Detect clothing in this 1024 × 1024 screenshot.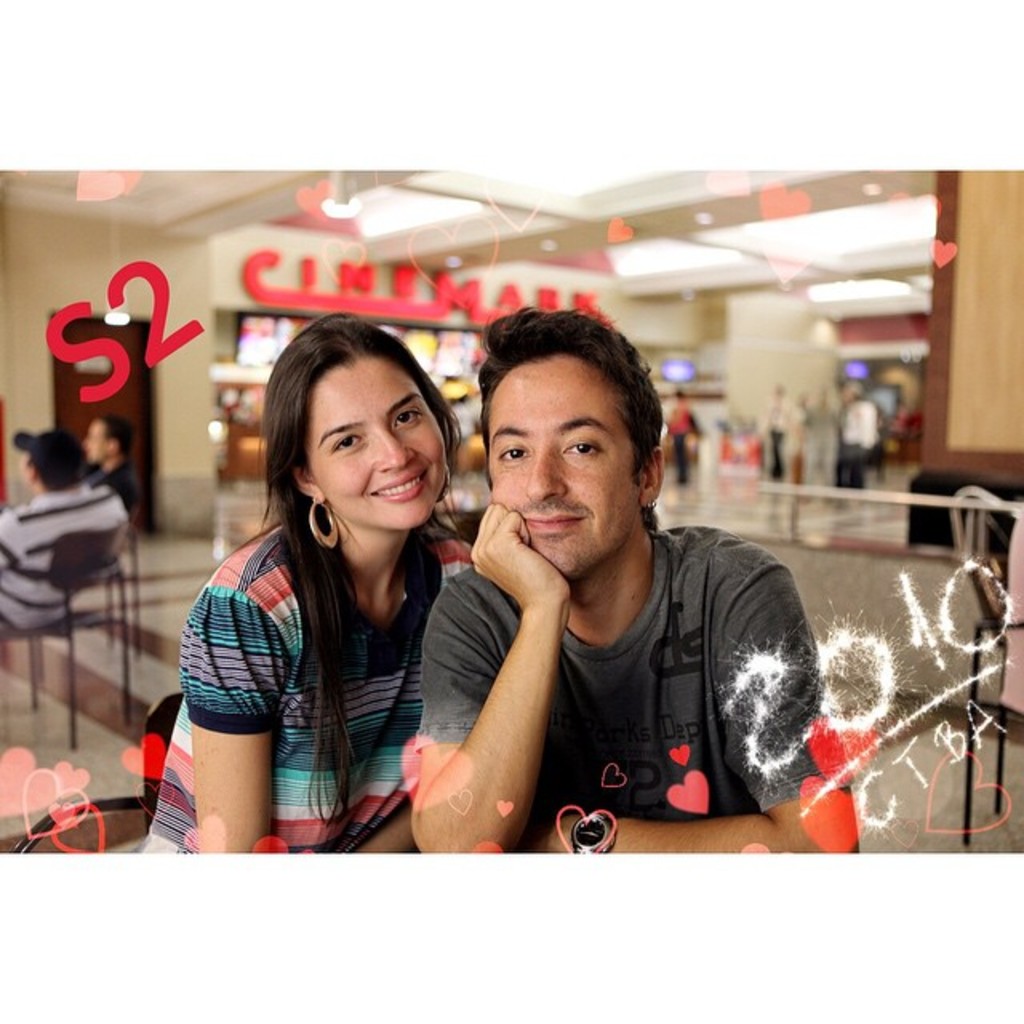
Detection: (left=0, top=490, right=123, bottom=630).
